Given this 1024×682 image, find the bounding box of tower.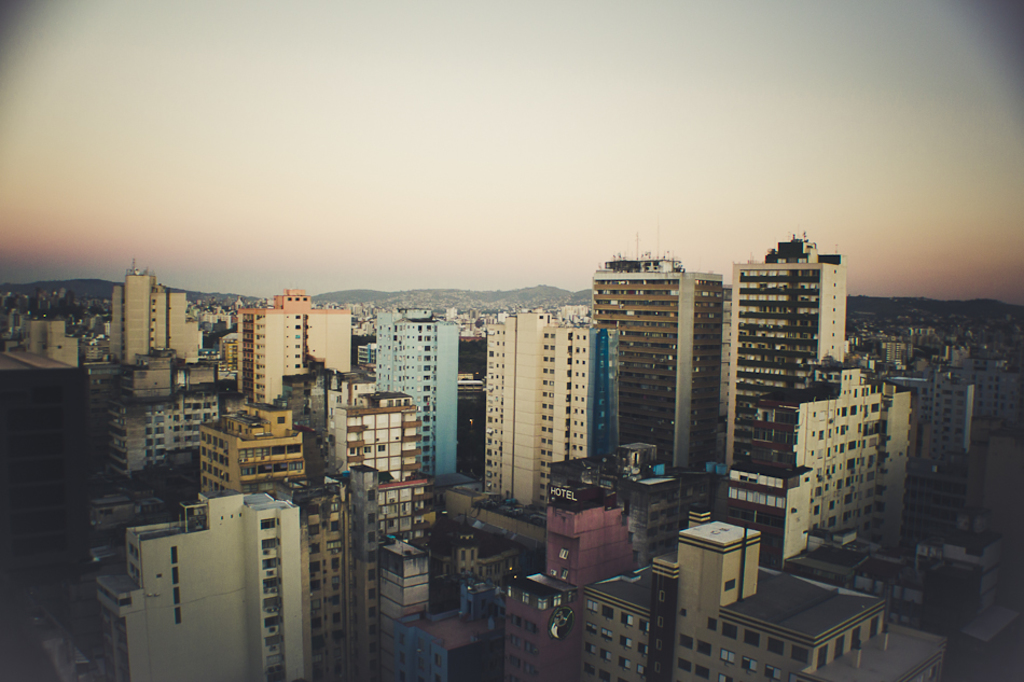
493, 306, 582, 514.
